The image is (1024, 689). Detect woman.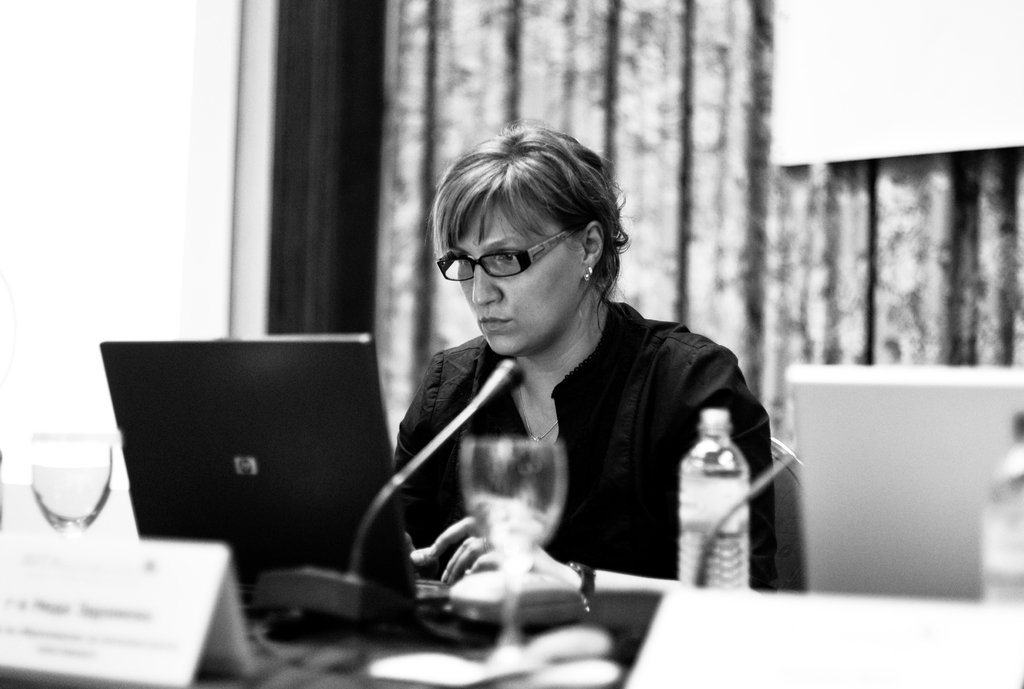
Detection: detection(296, 109, 797, 641).
